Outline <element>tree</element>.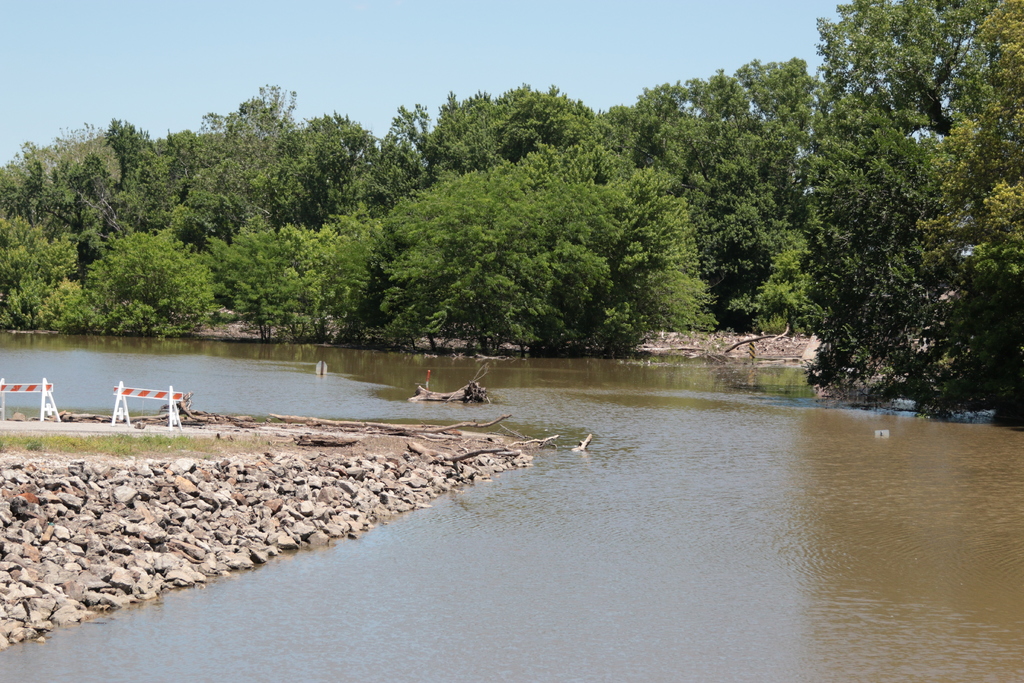
Outline: <bbox>156, 124, 193, 199</bbox>.
